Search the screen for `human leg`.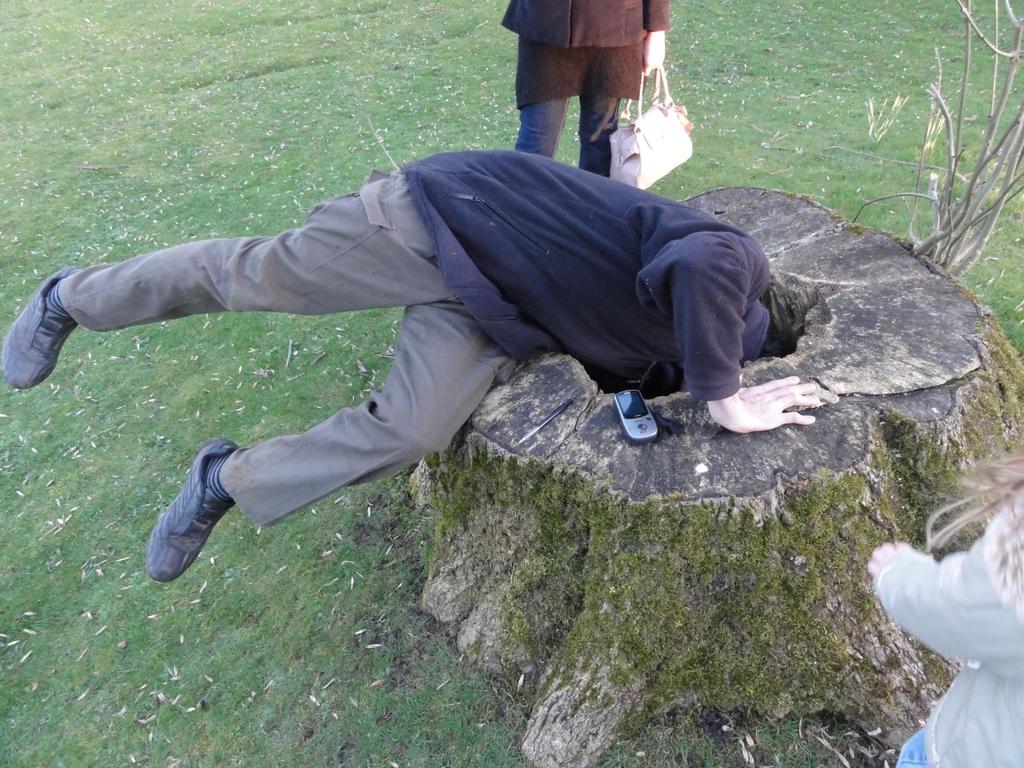
Found at <bbox>0, 165, 445, 388</bbox>.
